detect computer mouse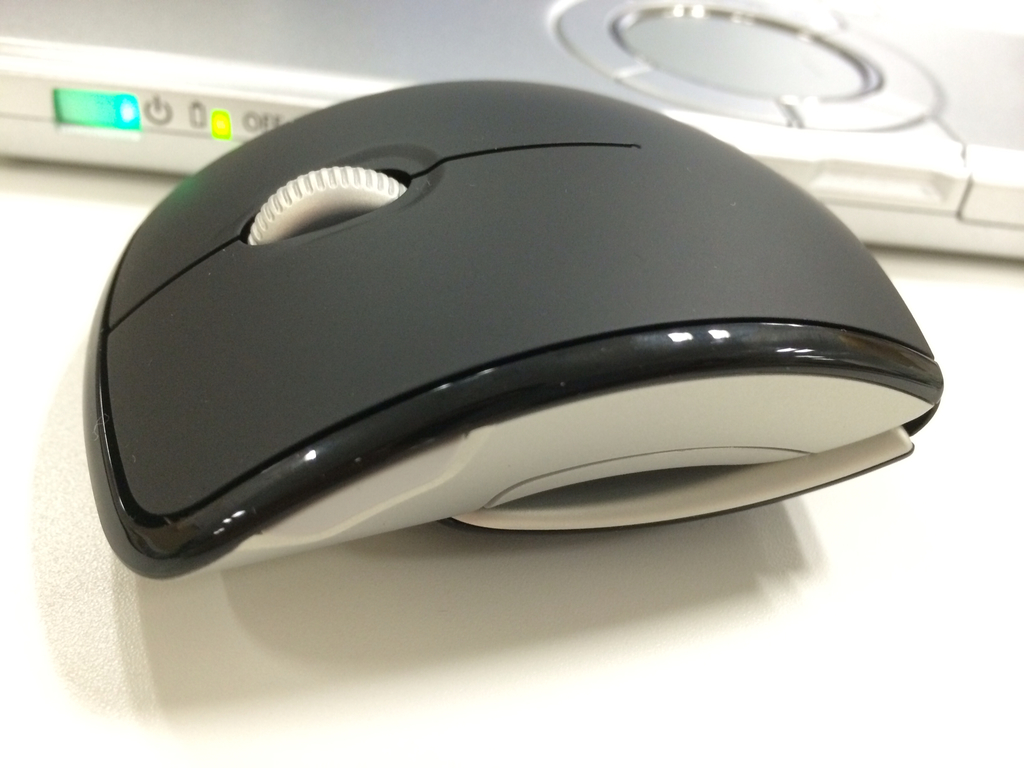
BBox(102, 78, 944, 581)
